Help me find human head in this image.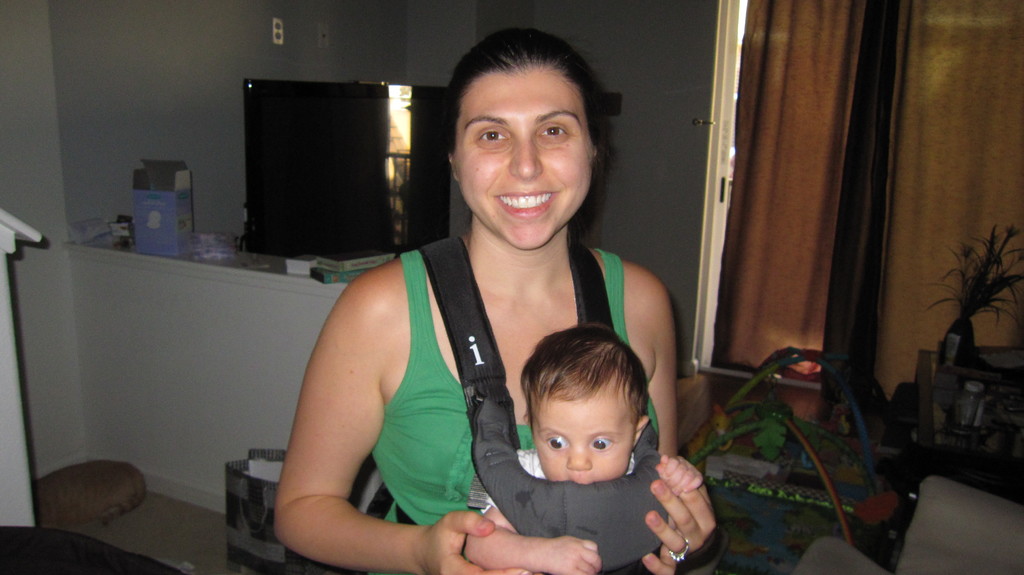
Found it: 520, 323, 650, 488.
